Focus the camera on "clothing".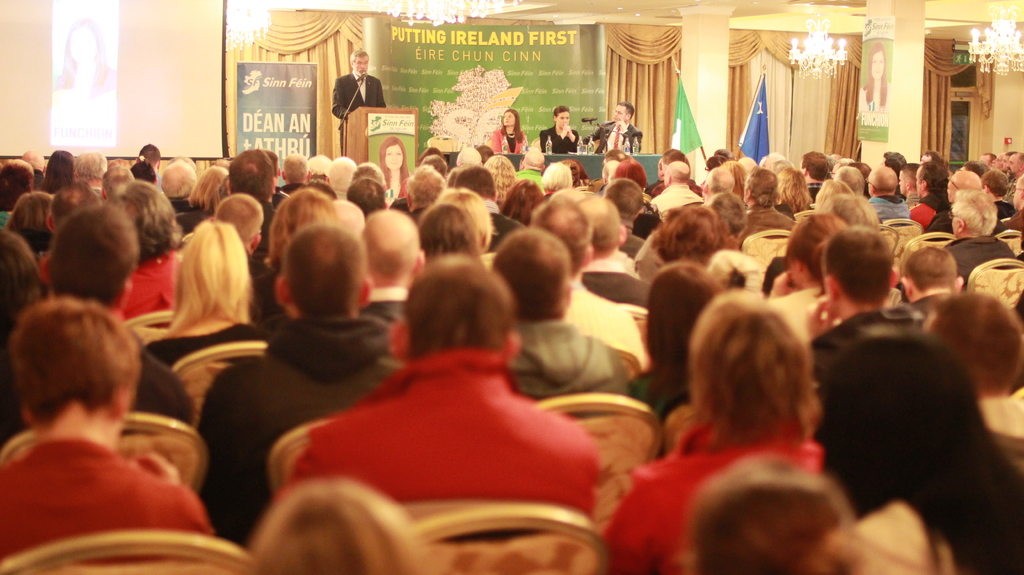
Focus region: 125, 247, 177, 328.
